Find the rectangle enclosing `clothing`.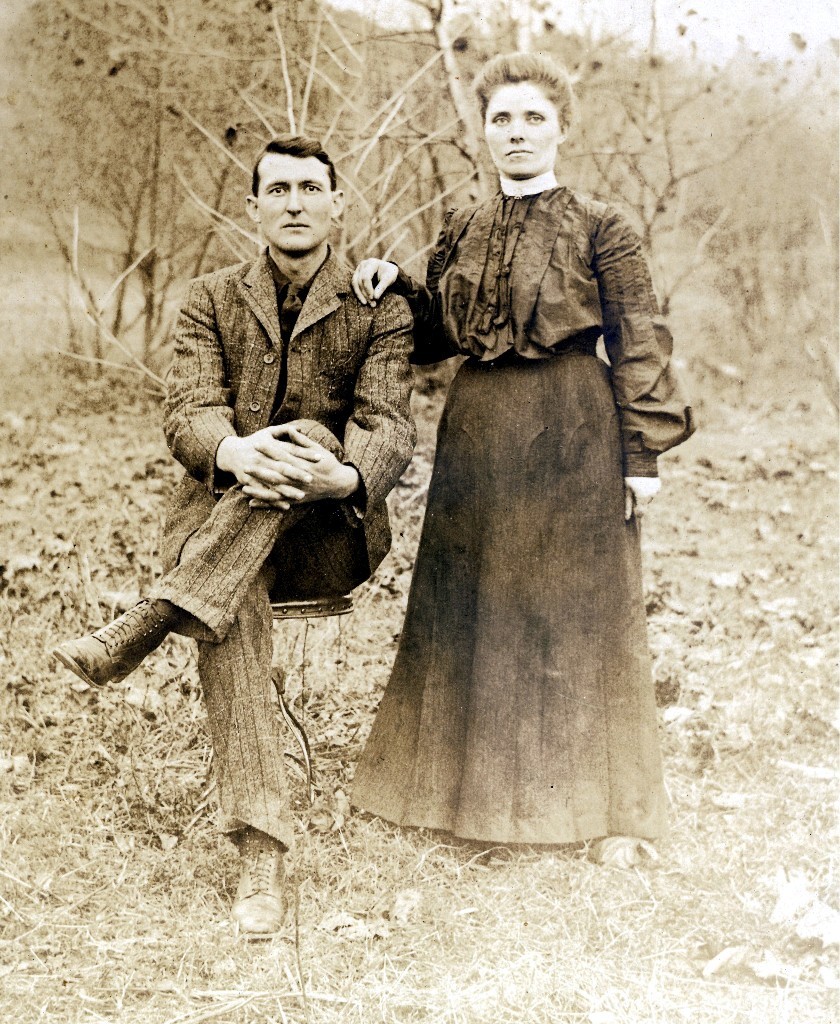
<region>153, 207, 431, 851</region>.
